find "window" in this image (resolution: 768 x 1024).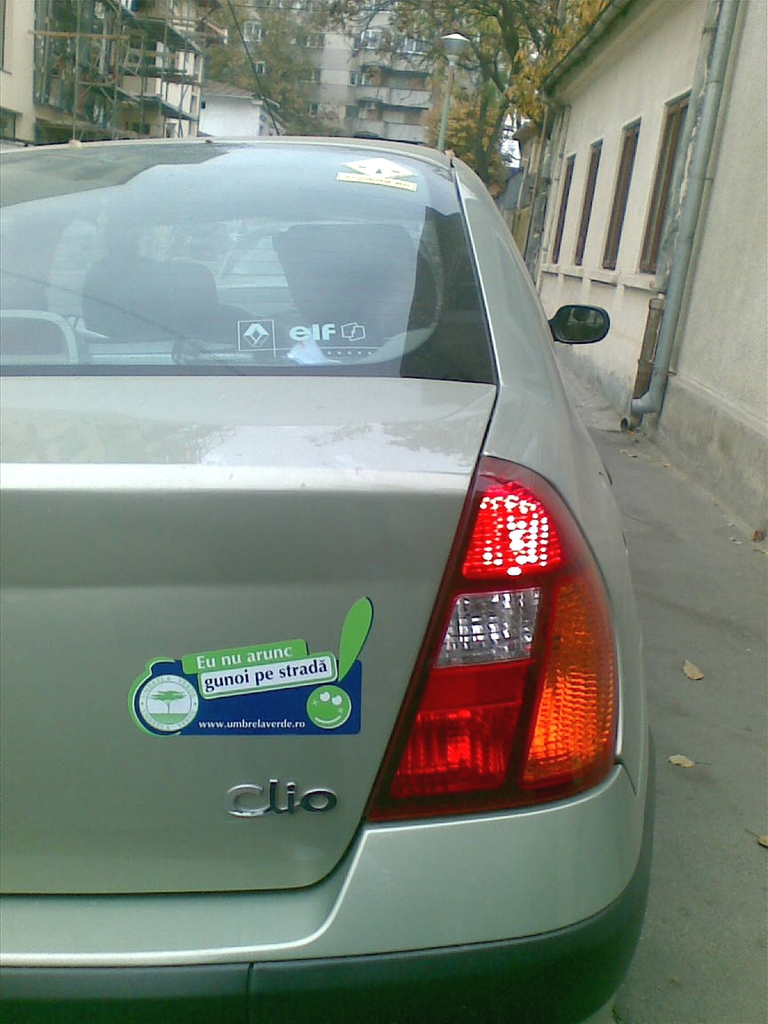
546/146/567/265.
